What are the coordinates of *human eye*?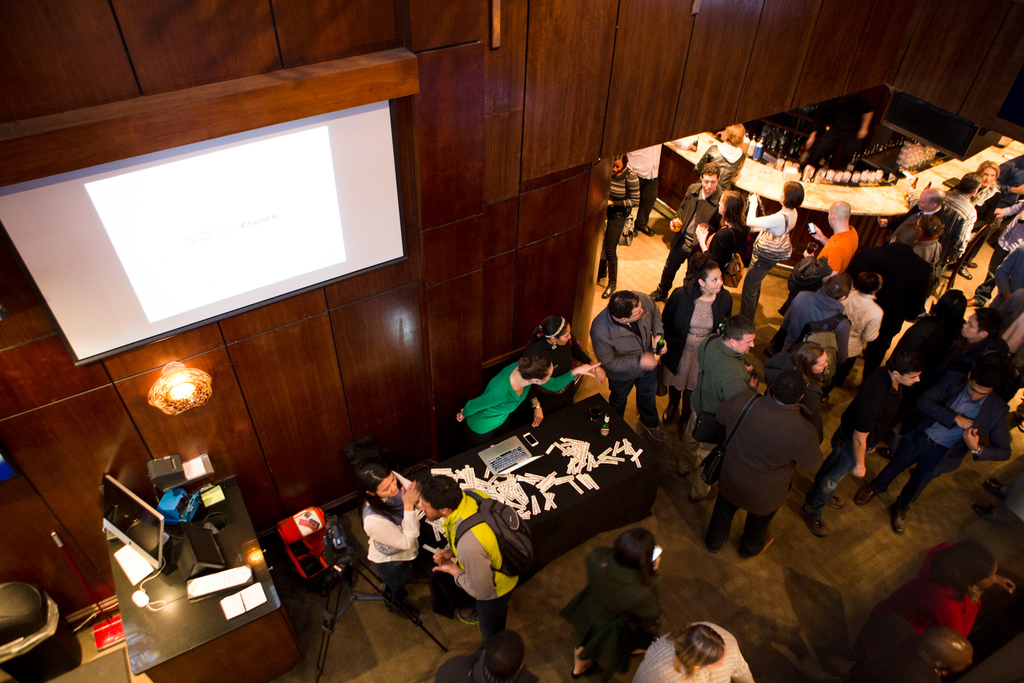
region(972, 324, 973, 328).
